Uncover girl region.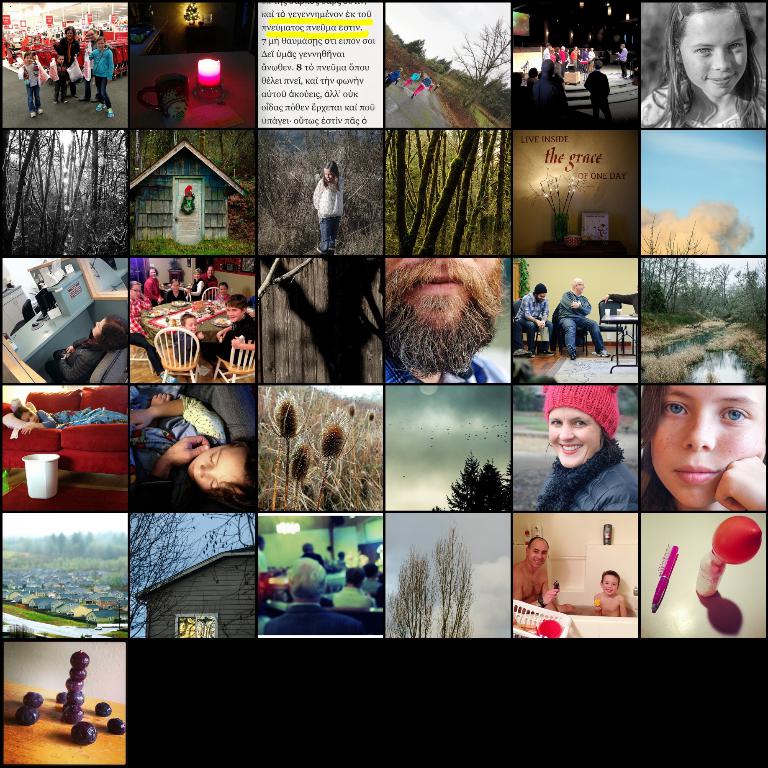
Uncovered: 215,281,231,300.
